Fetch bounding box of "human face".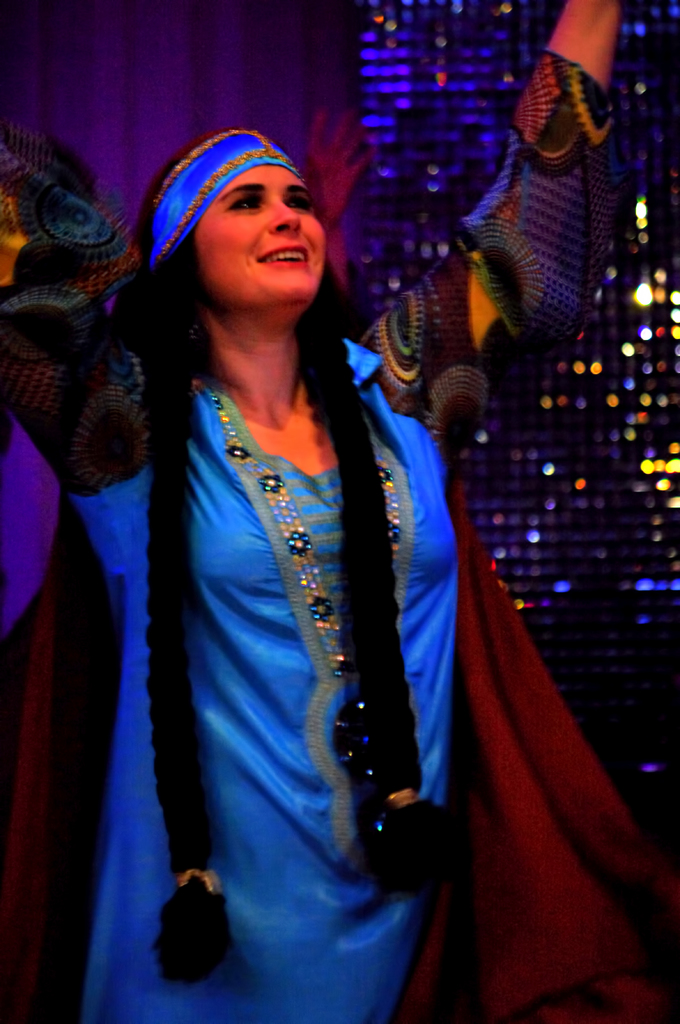
Bbox: x1=183 y1=169 x2=330 y2=310.
